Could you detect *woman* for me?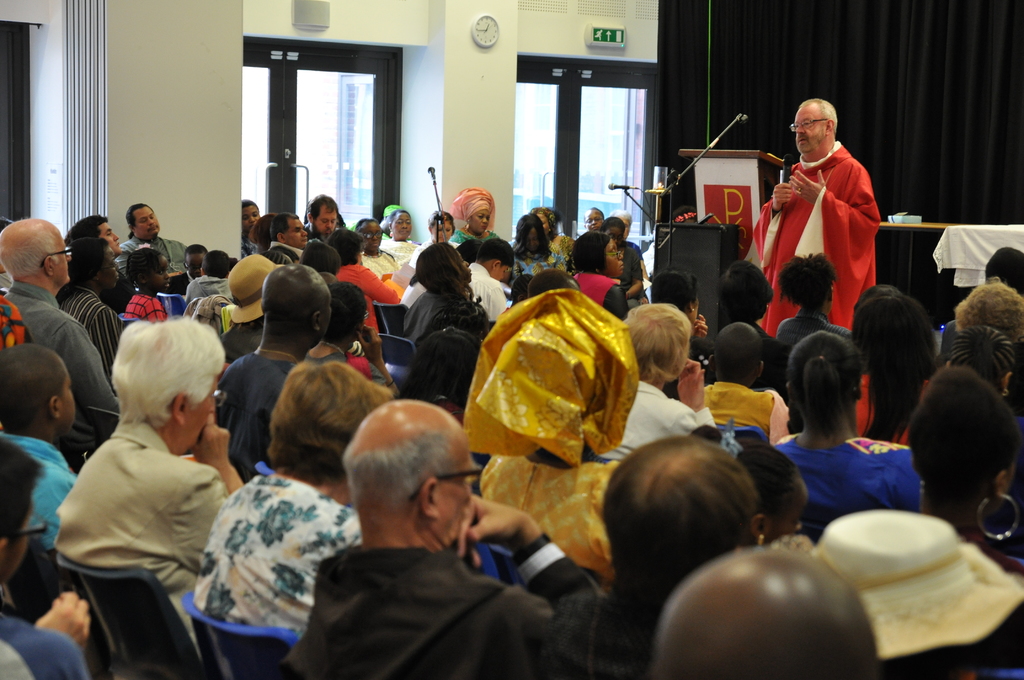
Detection result: box(576, 234, 626, 318).
